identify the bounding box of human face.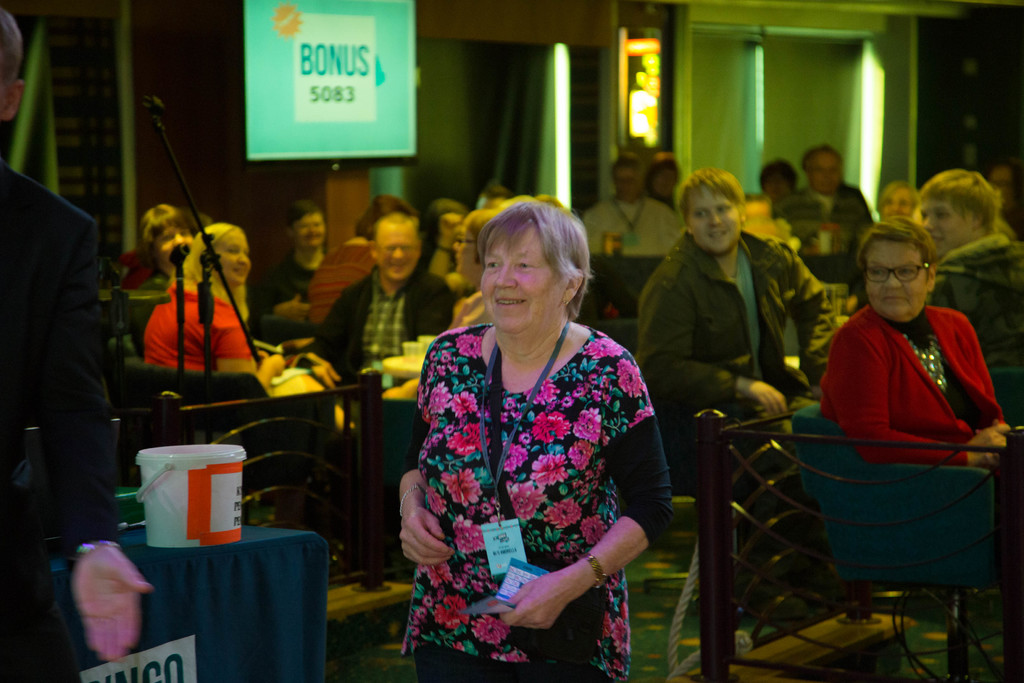
BBox(868, 240, 928, 324).
